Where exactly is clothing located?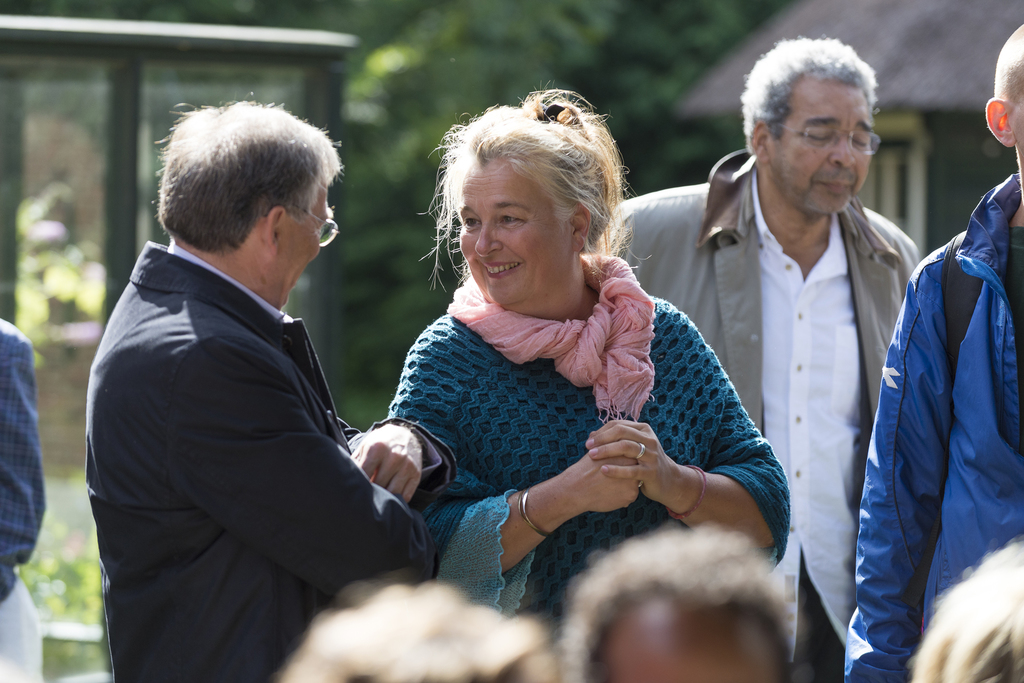
Its bounding box is bbox(0, 323, 47, 615).
